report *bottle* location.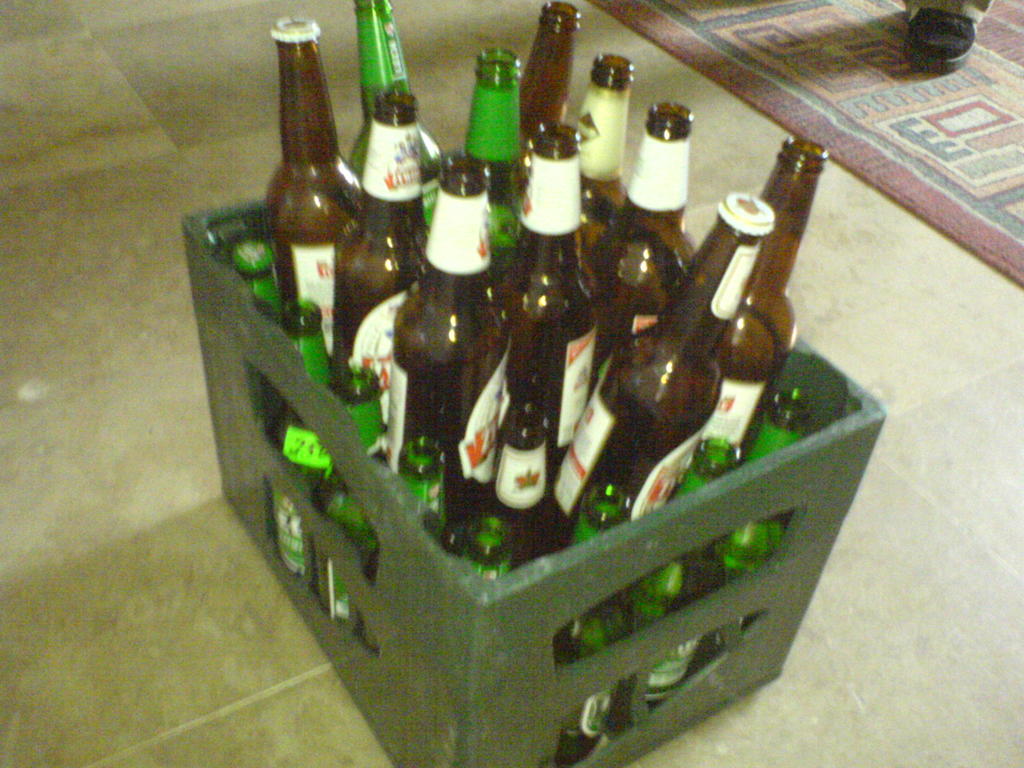
Report: (507,0,596,153).
